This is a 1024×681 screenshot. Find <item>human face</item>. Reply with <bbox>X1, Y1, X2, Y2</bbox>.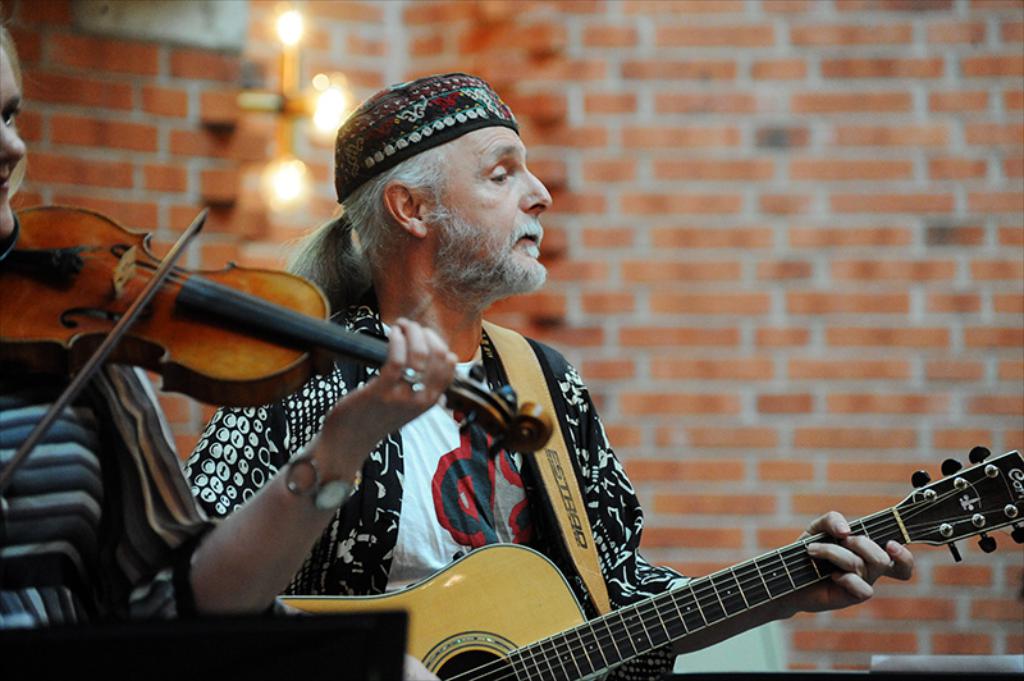
<bbox>425, 127, 548, 269</bbox>.
